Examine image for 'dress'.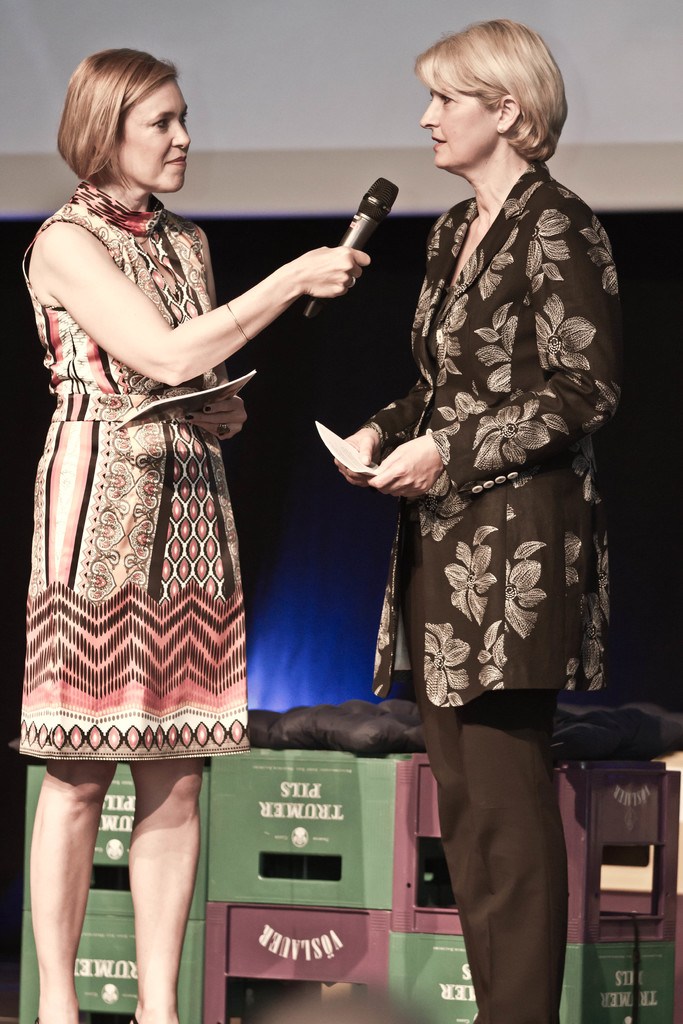
Examination result: {"left": 26, "top": 188, "right": 263, "bottom": 760}.
